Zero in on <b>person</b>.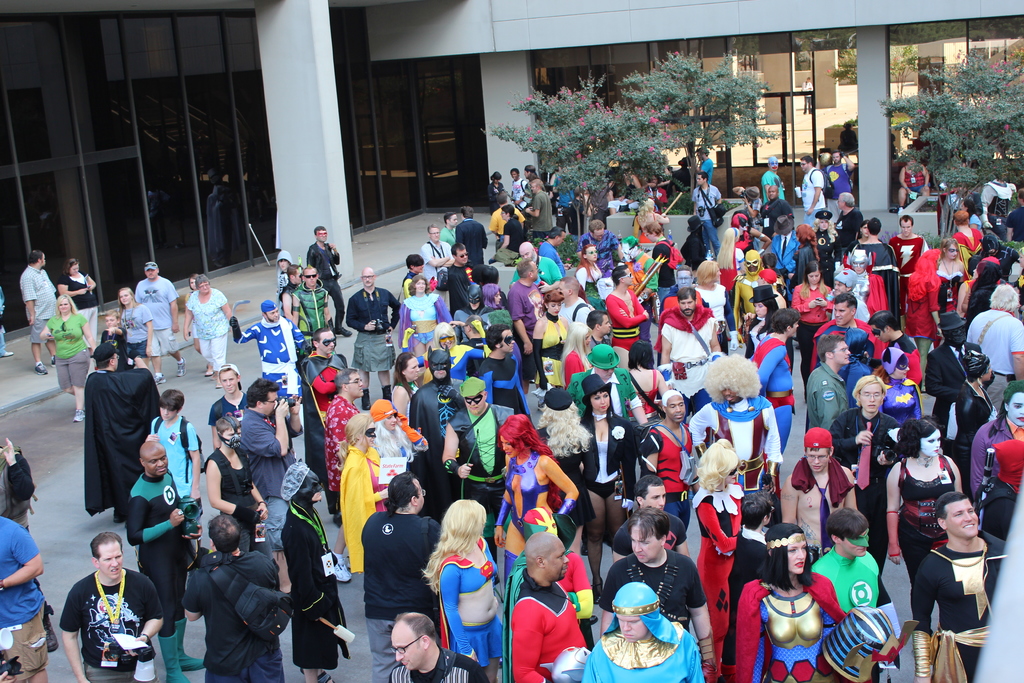
Zeroed in: bbox=[597, 500, 719, 673].
